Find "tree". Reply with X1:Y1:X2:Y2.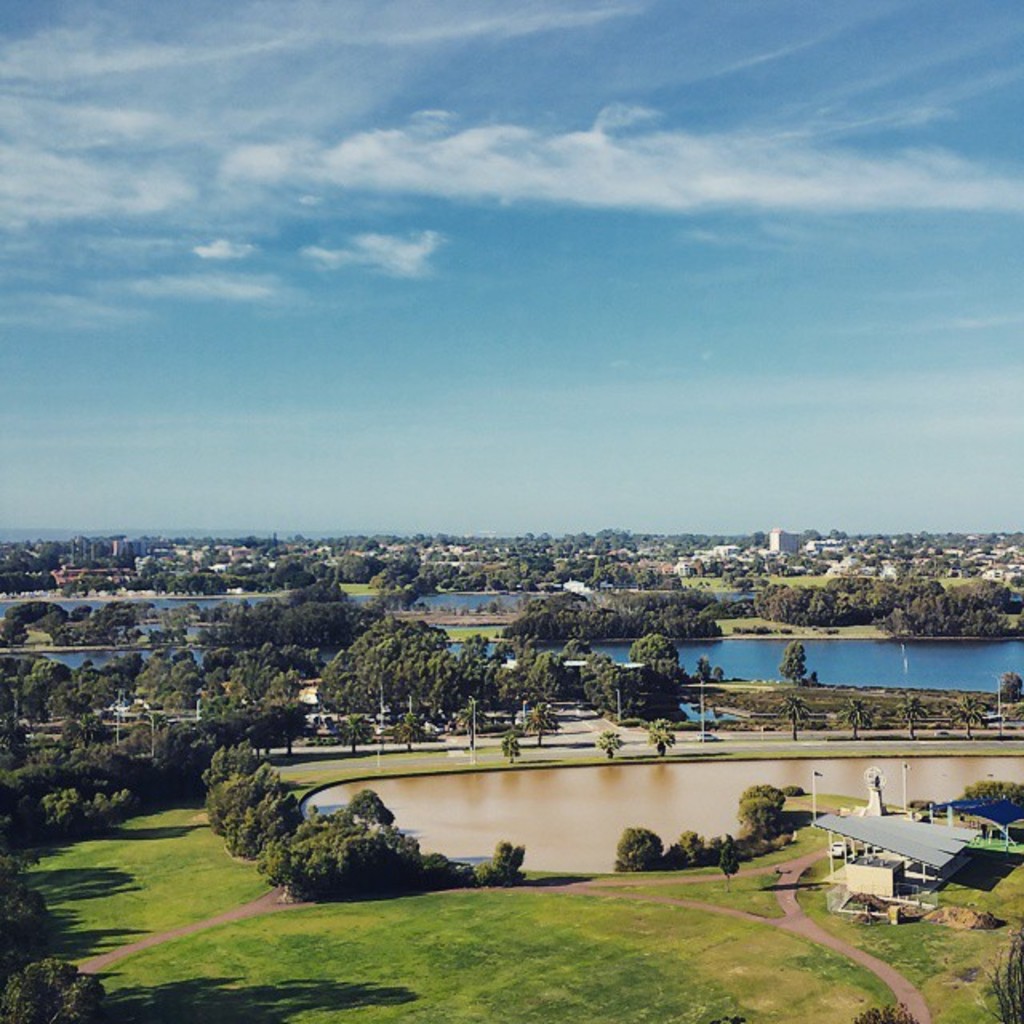
720:834:742:890.
